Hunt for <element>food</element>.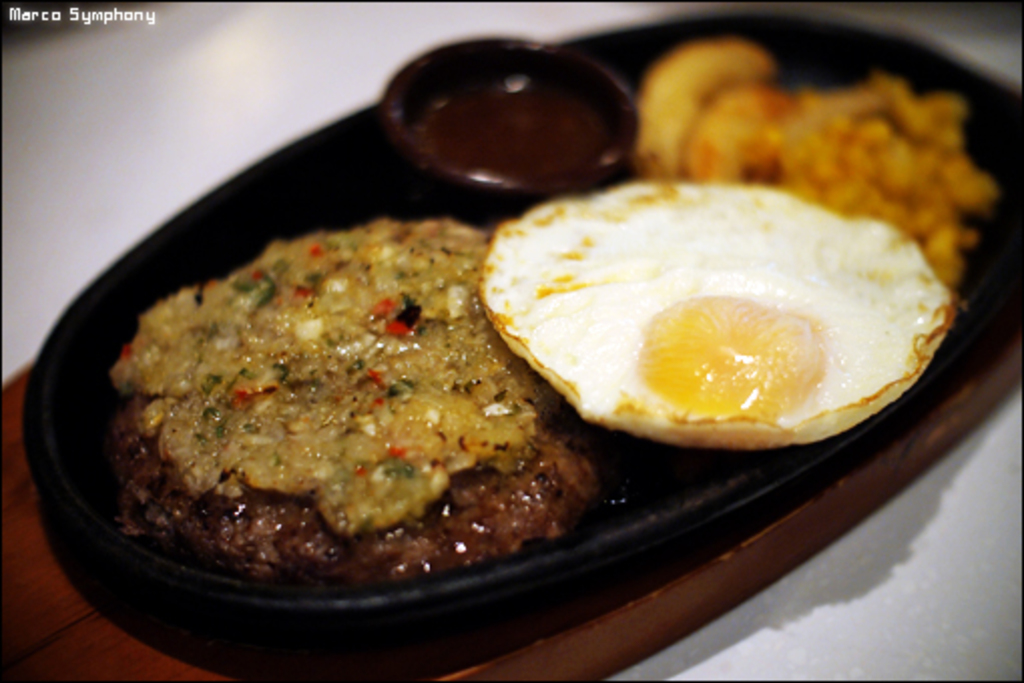
Hunted down at BBox(98, 217, 608, 583).
